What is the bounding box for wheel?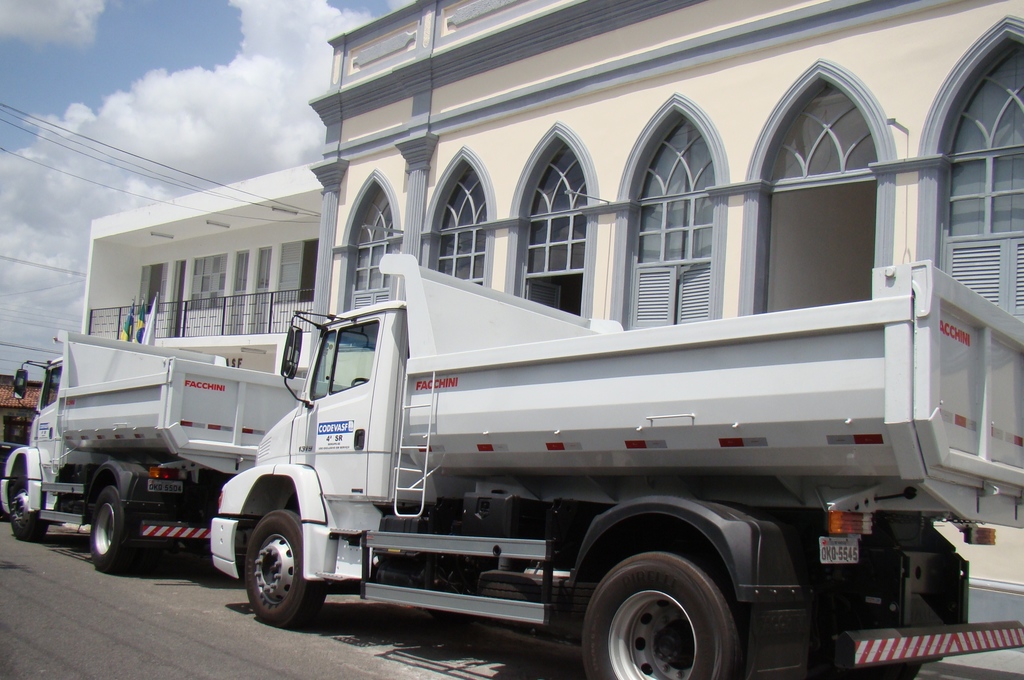
[3, 467, 45, 544].
